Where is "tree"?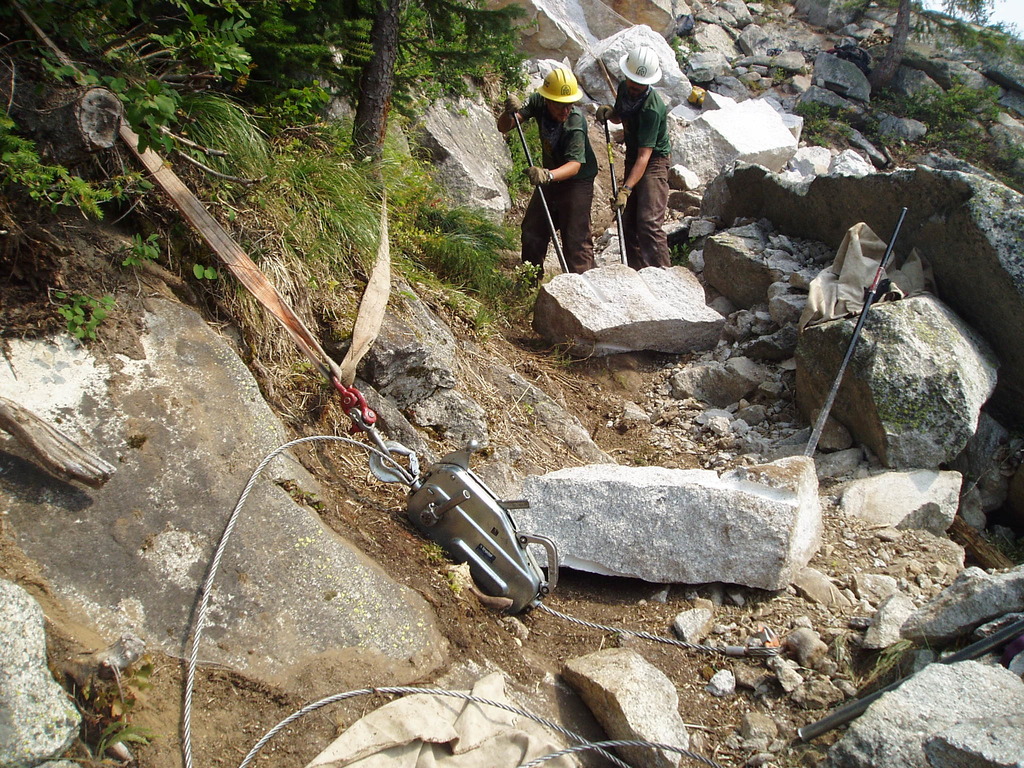
rect(844, 0, 989, 90).
